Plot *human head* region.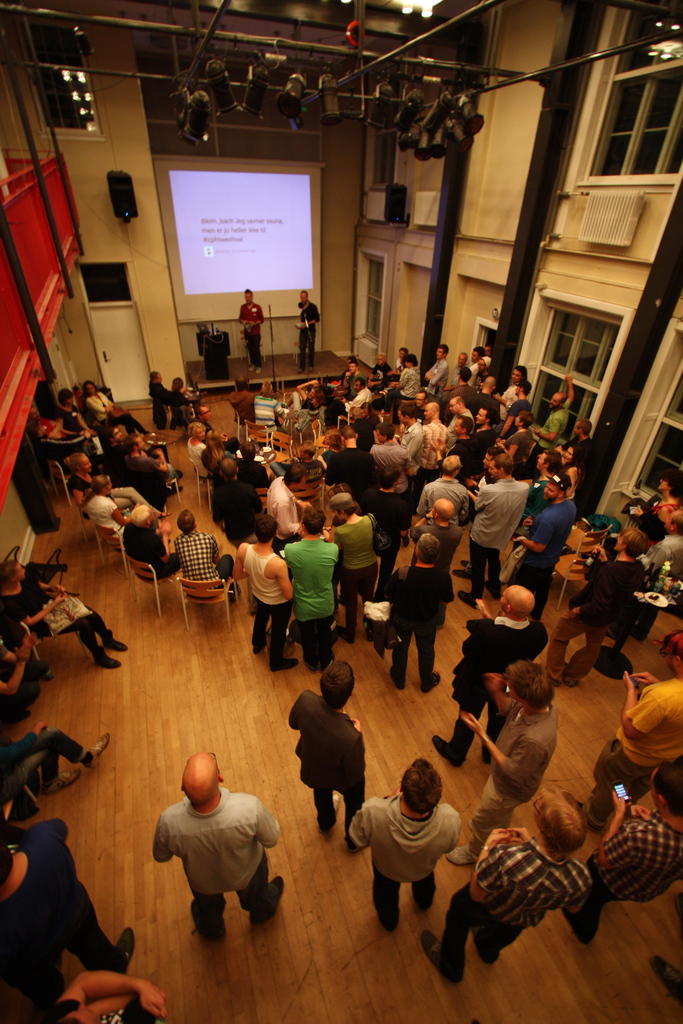
Plotted at BBox(546, 479, 567, 503).
